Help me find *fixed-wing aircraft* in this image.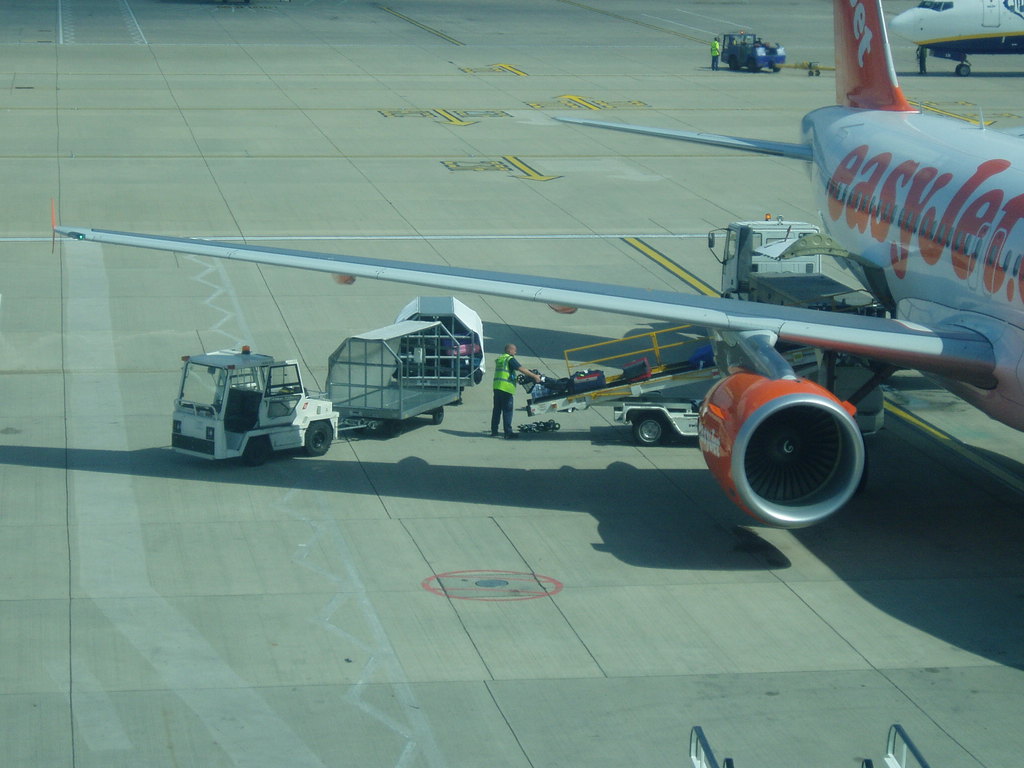
Found it: bbox=[890, 0, 1023, 77].
